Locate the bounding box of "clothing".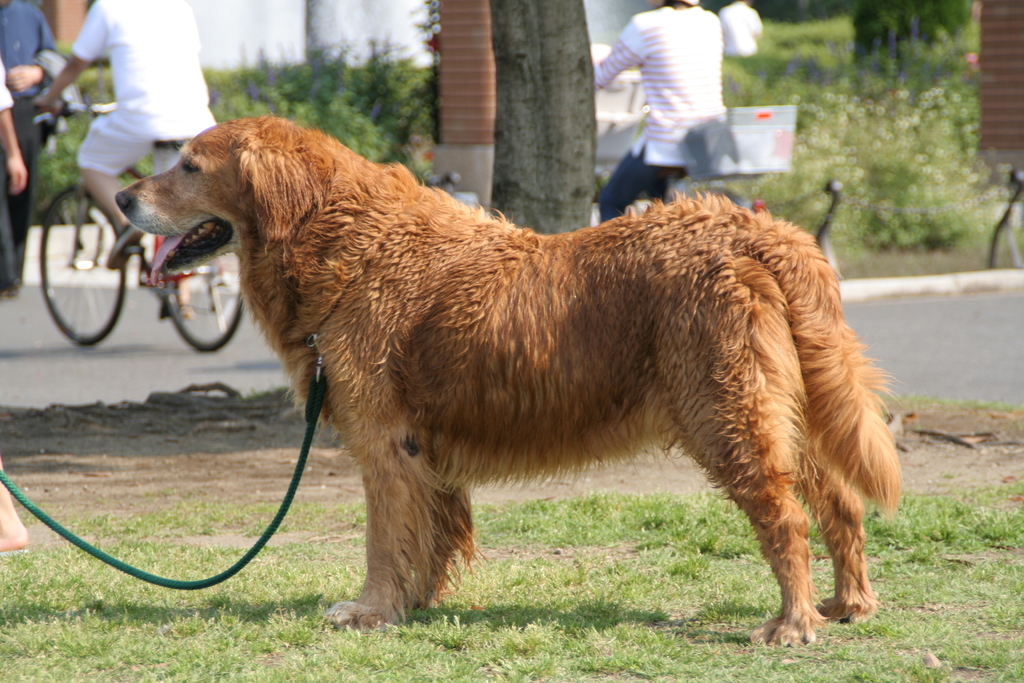
Bounding box: bbox=[716, 0, 758, 54].
